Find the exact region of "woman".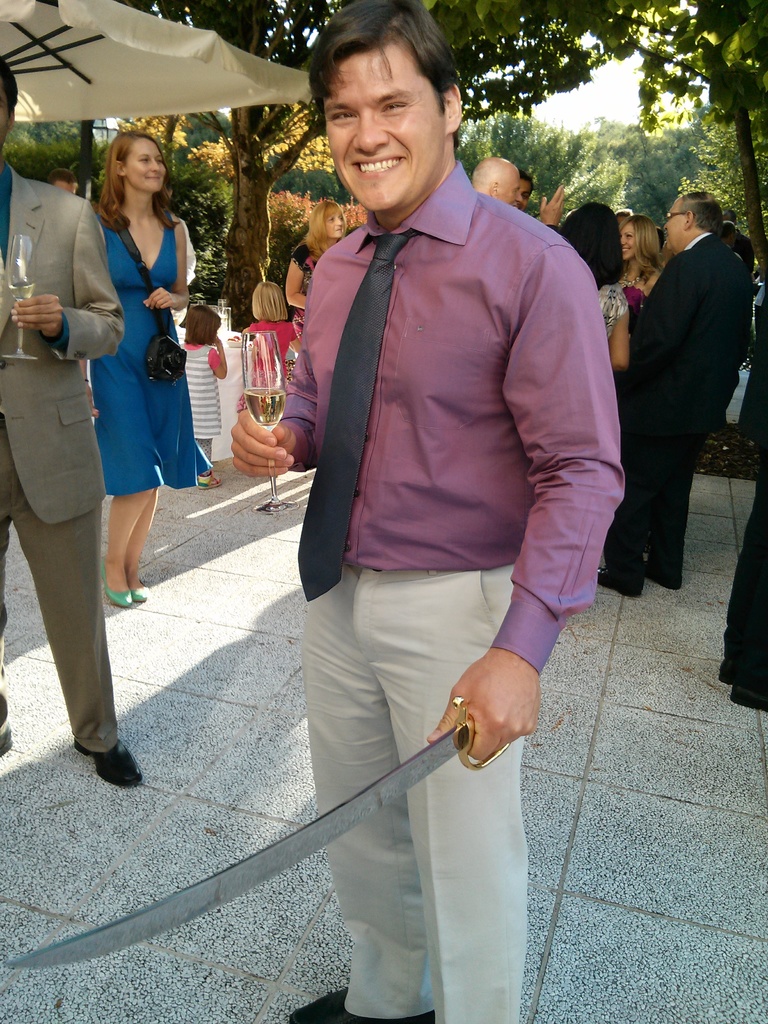
Exact region: locate(611, 211, 665, 314).
